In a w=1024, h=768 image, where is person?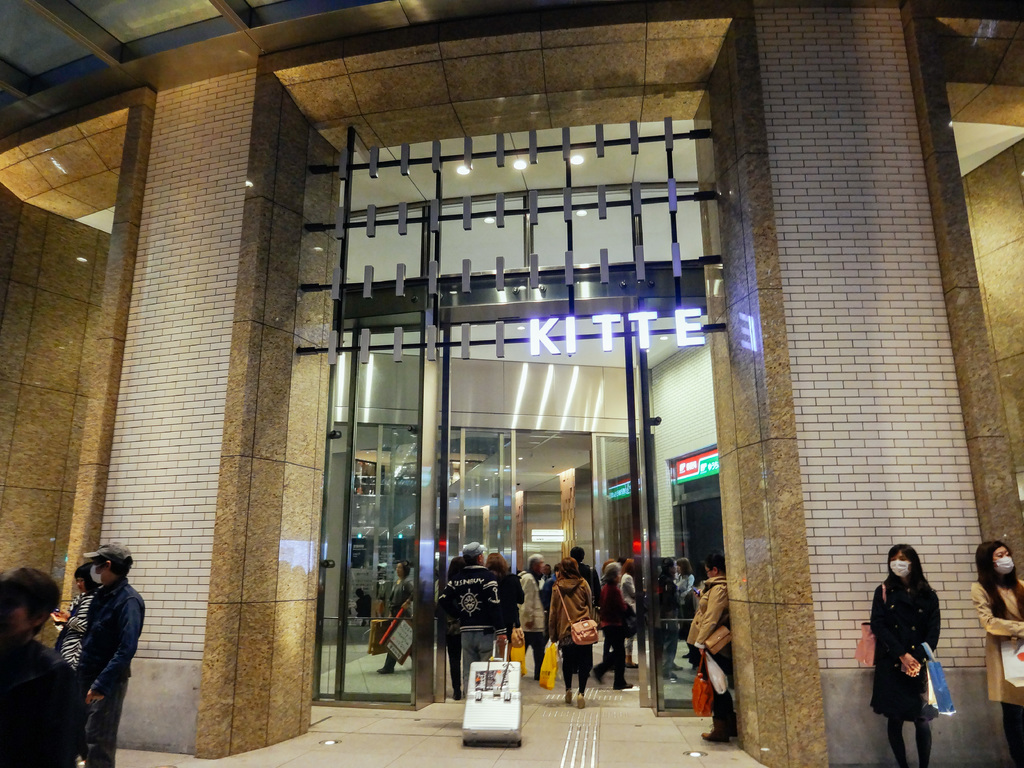
BBox(429, 542, 509, 697).
